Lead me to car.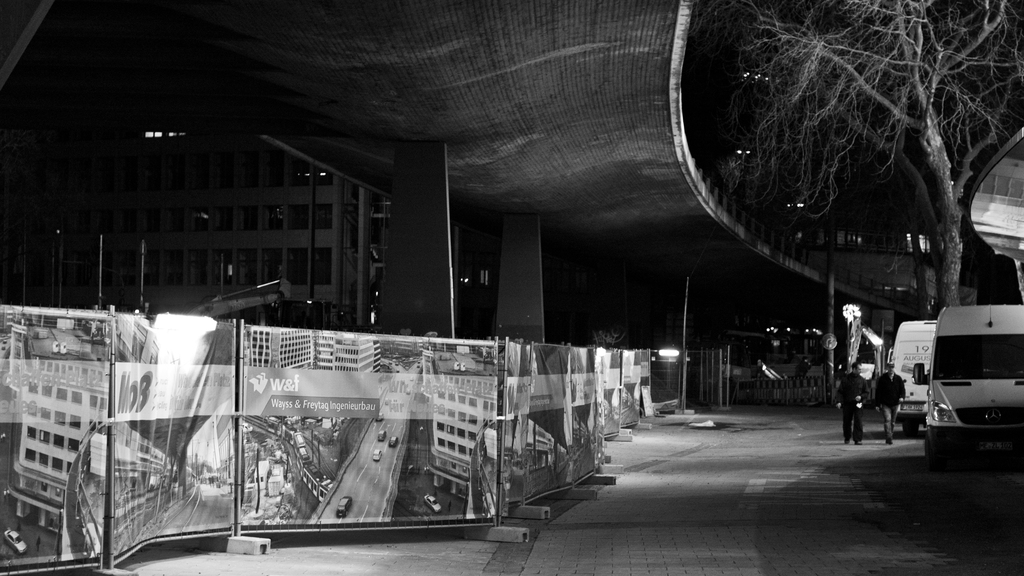
Lead to bbox=(337, 497, 351, 518).
